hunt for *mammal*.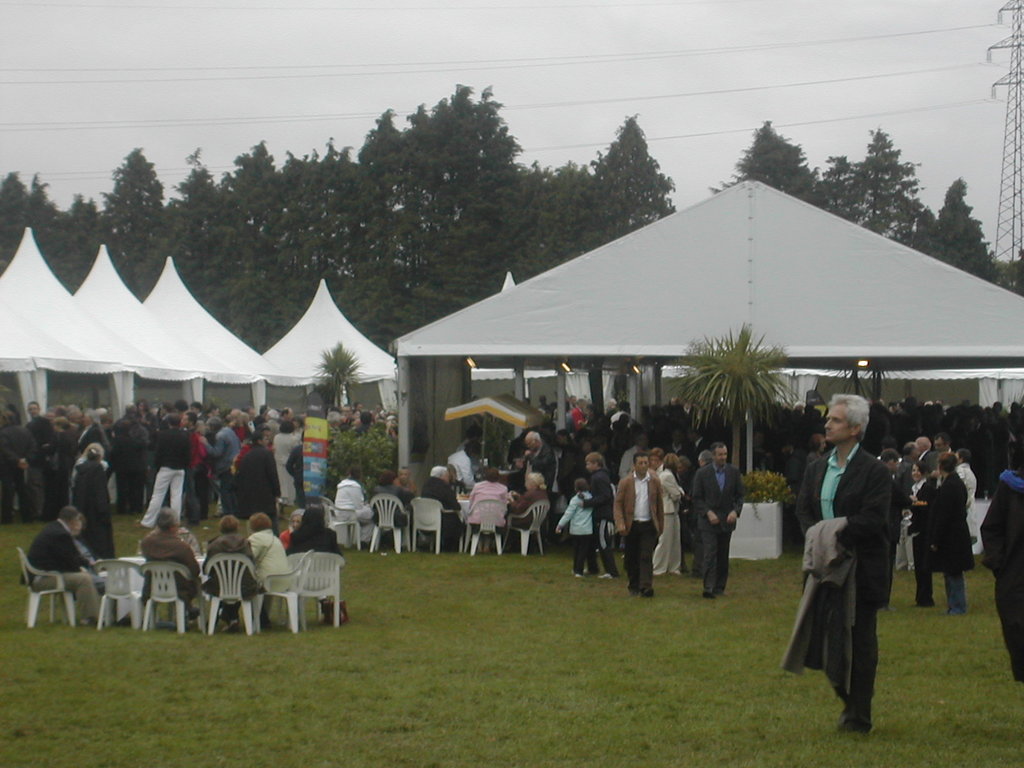
Hunted down at 206/516/255/626.
